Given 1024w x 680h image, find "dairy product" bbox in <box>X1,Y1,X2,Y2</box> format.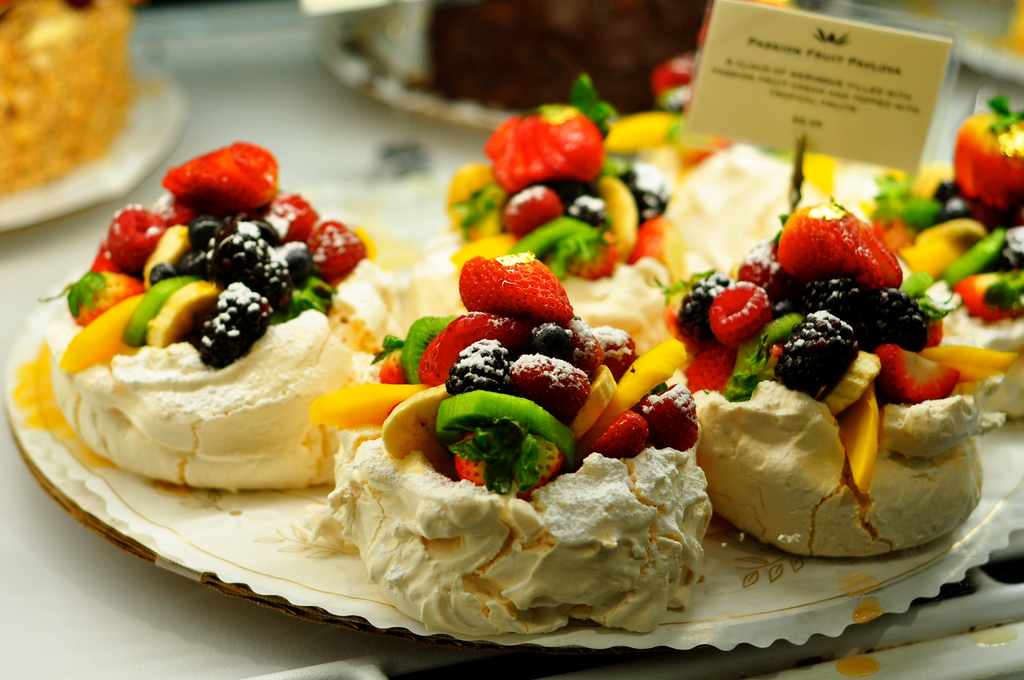
<box>926,270,1023,361</box>.
